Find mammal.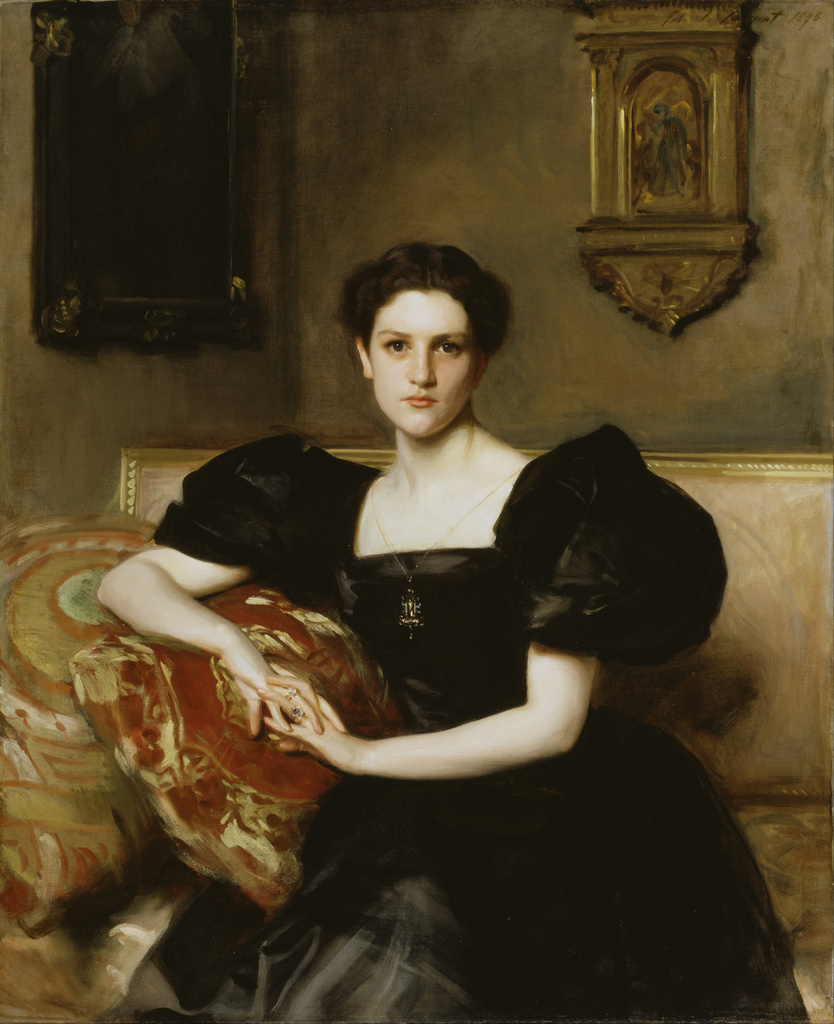
133 237 728 1002.
